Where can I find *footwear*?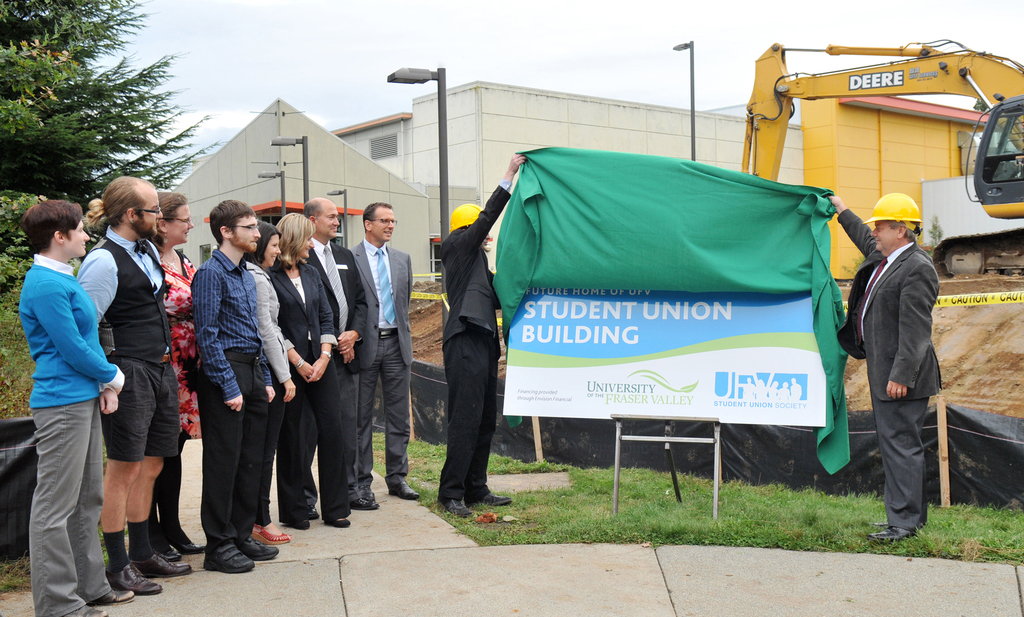
You can find it at region(245, 521, 284, 545).
